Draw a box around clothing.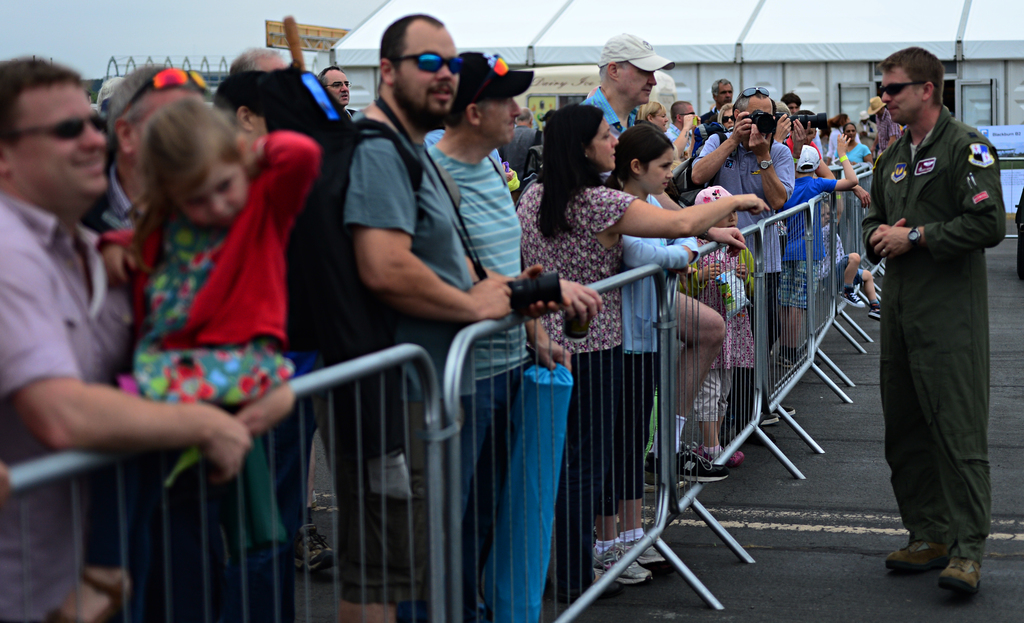
776,166,831,373.
